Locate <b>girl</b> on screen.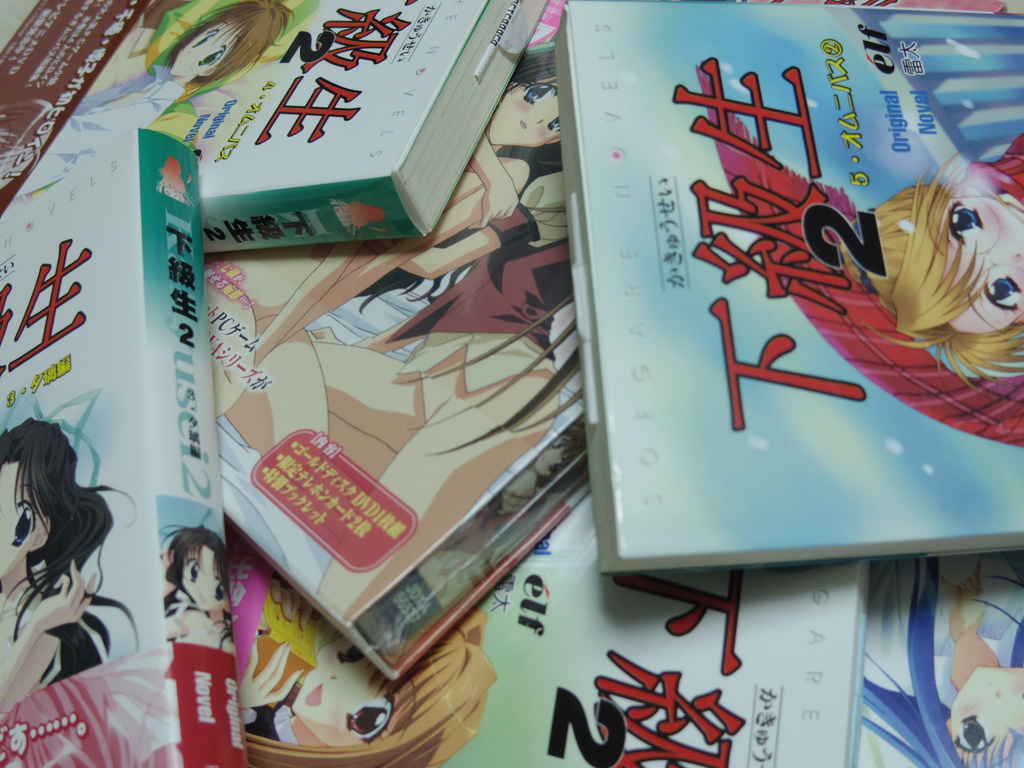
On screen at BBox(863, 554, 1023, 767).
